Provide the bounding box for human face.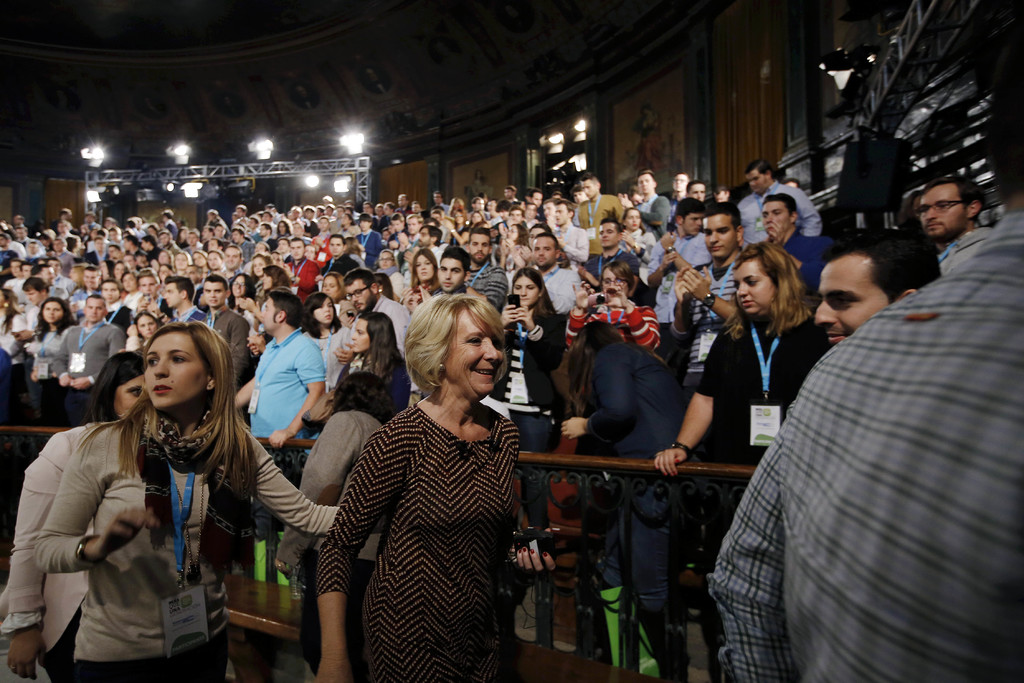
bbox=(312, 299, 335, 325).
